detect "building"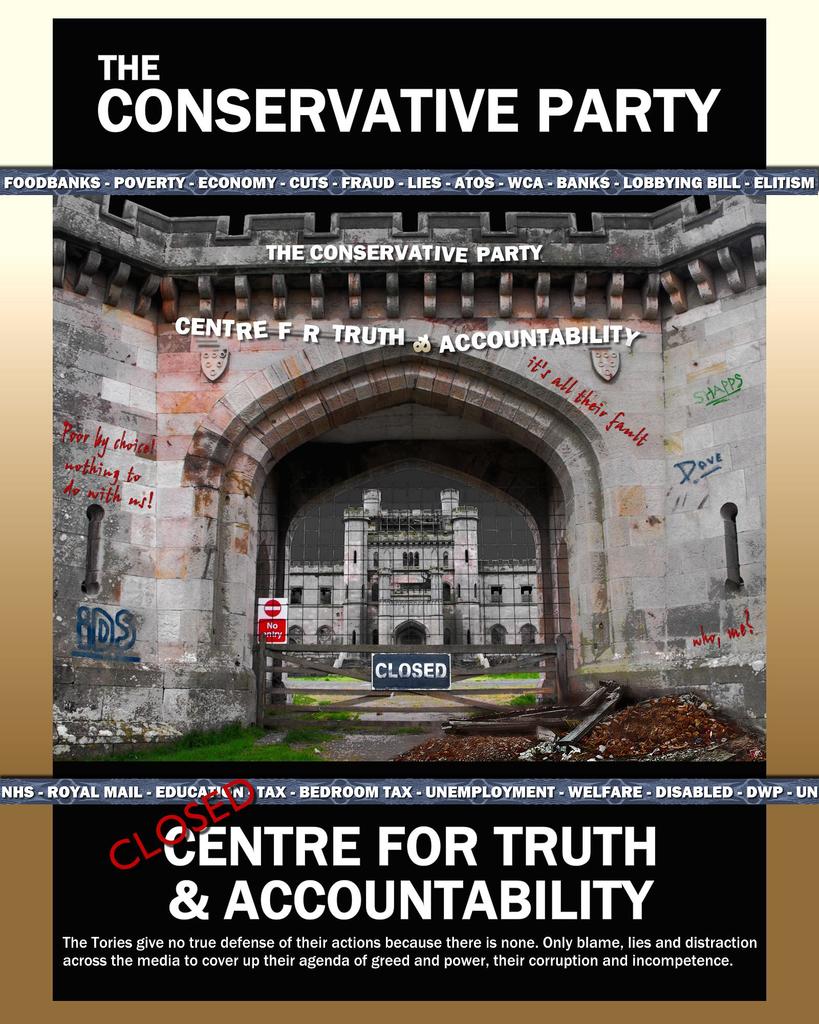
x1=35, y1=189, x2=774, y2=764
